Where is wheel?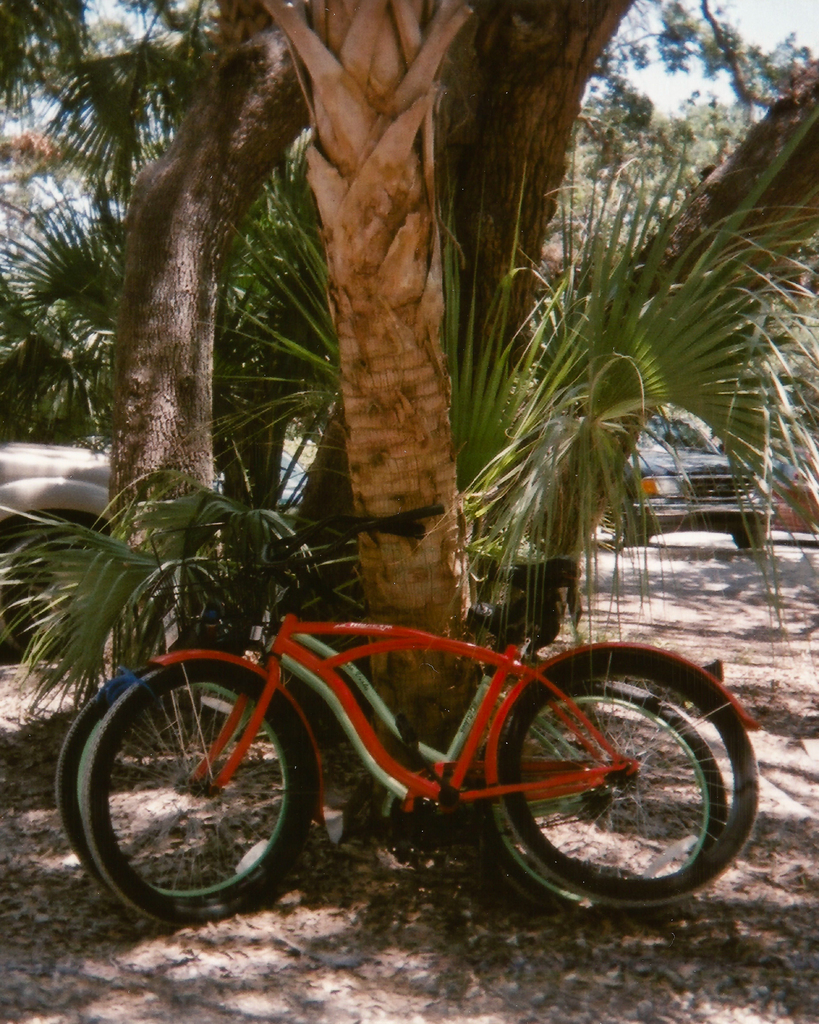
x1=729 y1=515 x2=767 y2=554.
